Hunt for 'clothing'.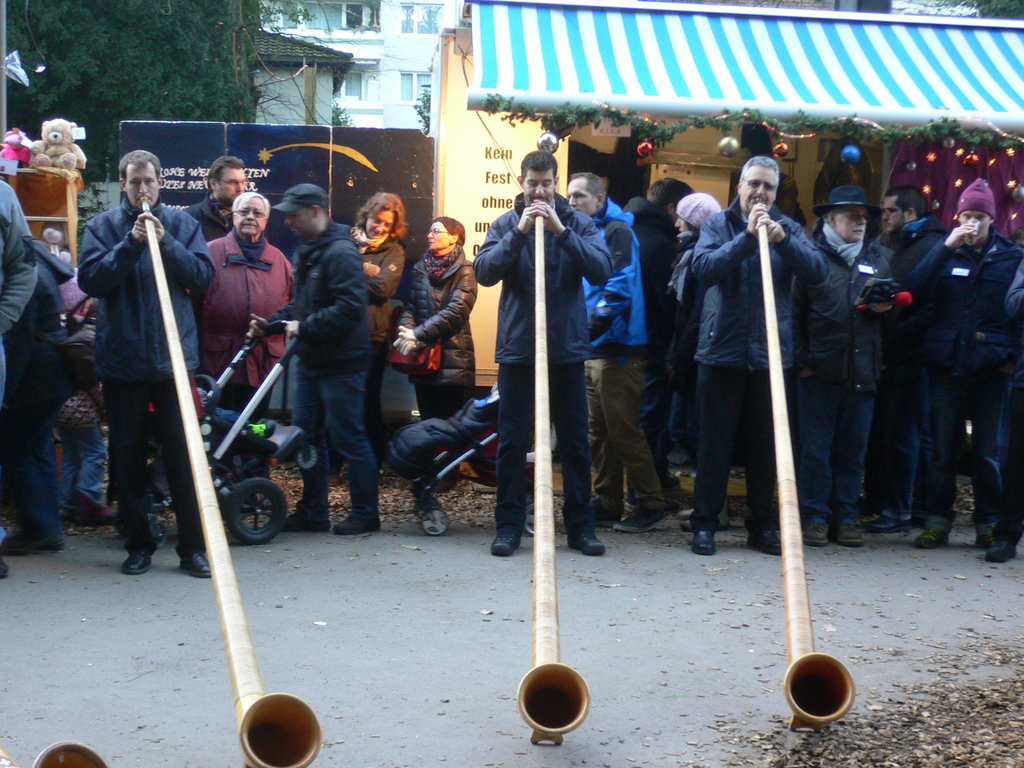
Hunted down at <box>1000,261,1023,540</box>.
